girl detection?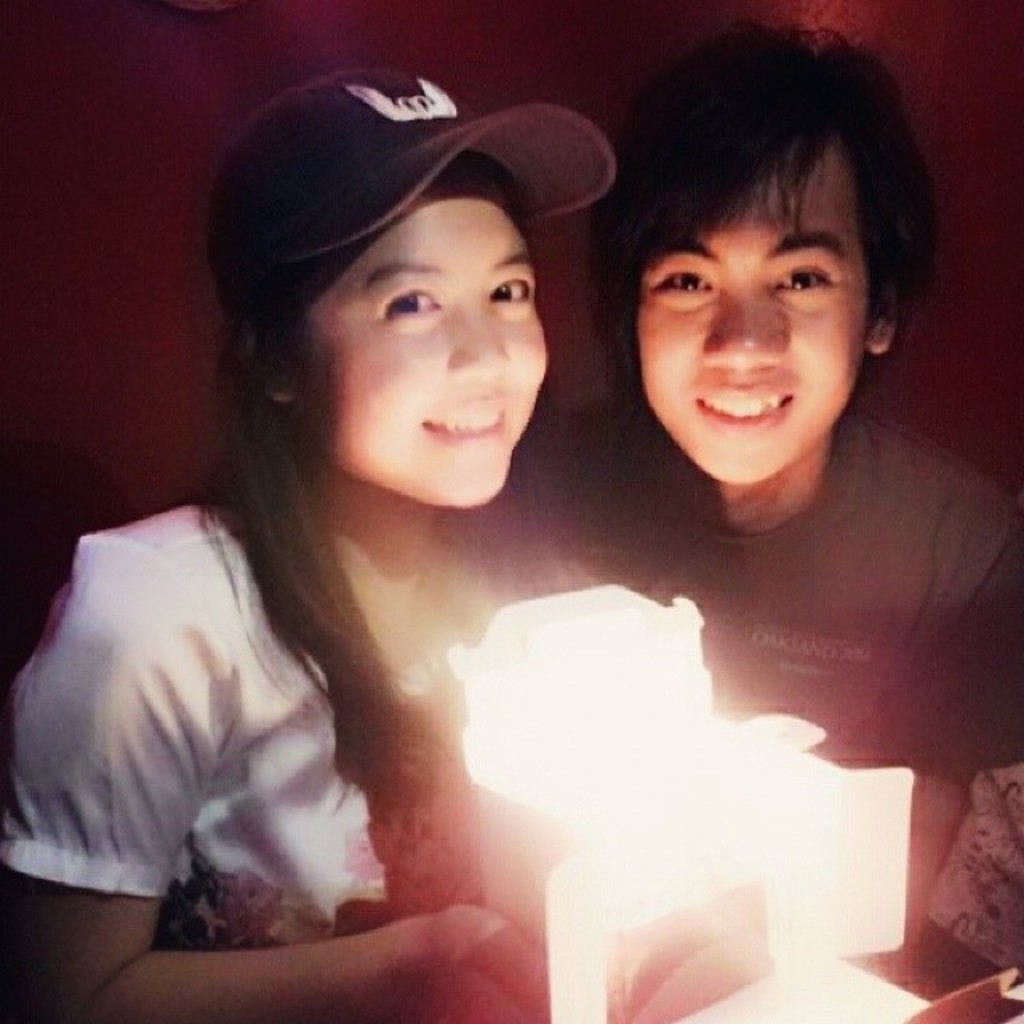
bbox(0, 64, 589, 1022)
